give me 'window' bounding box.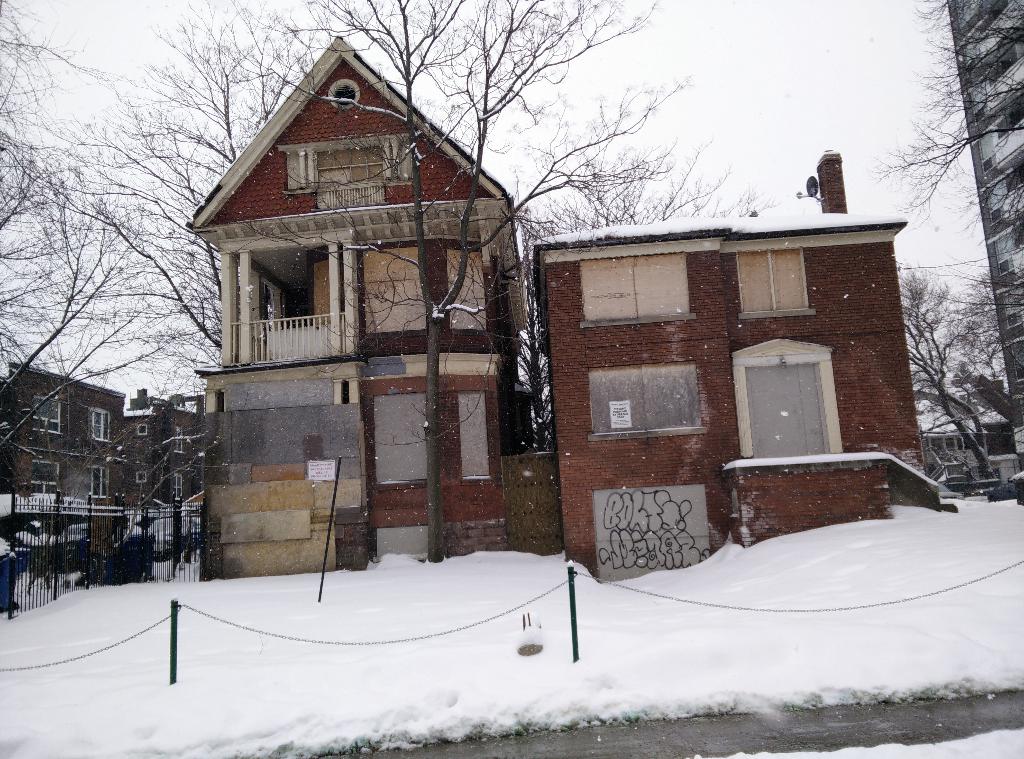
BBox(89, 407, 111, 445).
